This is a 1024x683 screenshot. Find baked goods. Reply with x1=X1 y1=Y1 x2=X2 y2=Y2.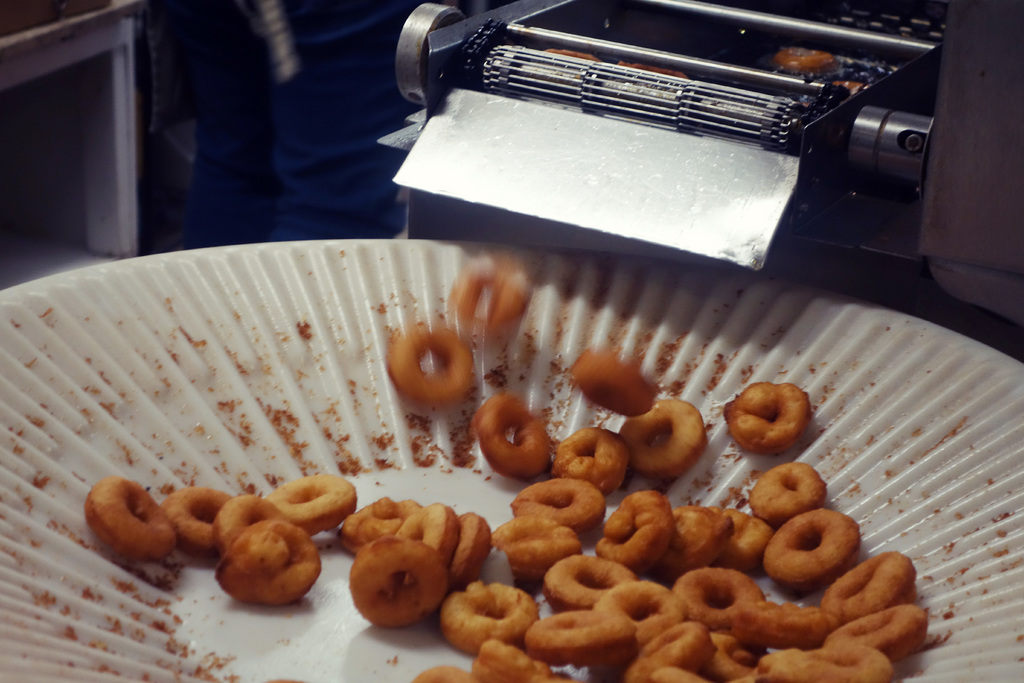
x1=264 y1=476 x2=362 y2=541.
